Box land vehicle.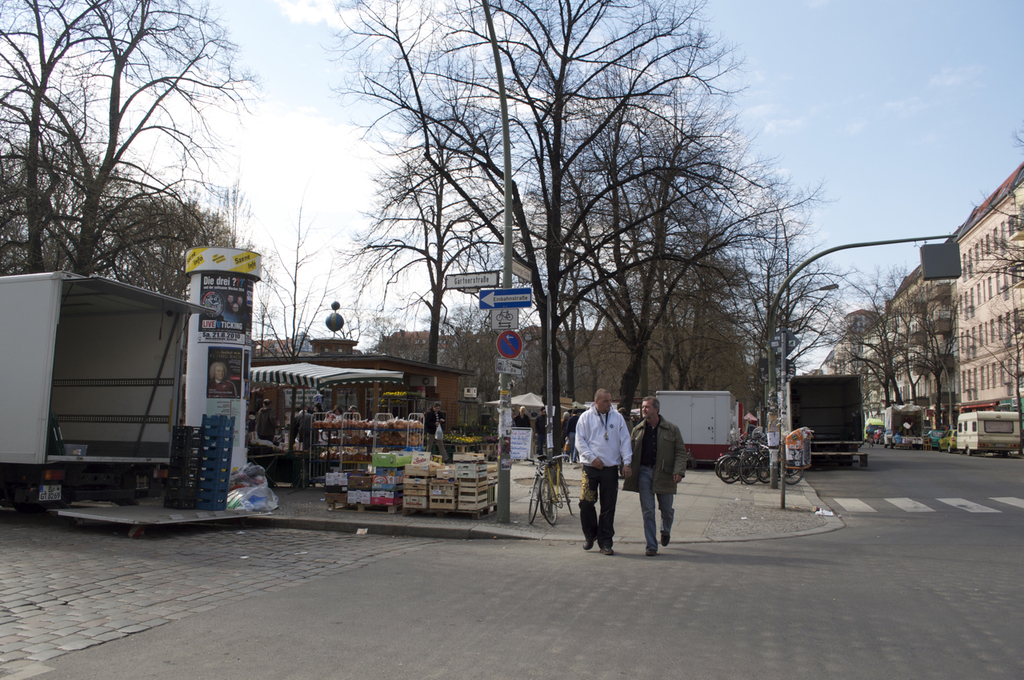
locate(0, 269, 216, 518).
